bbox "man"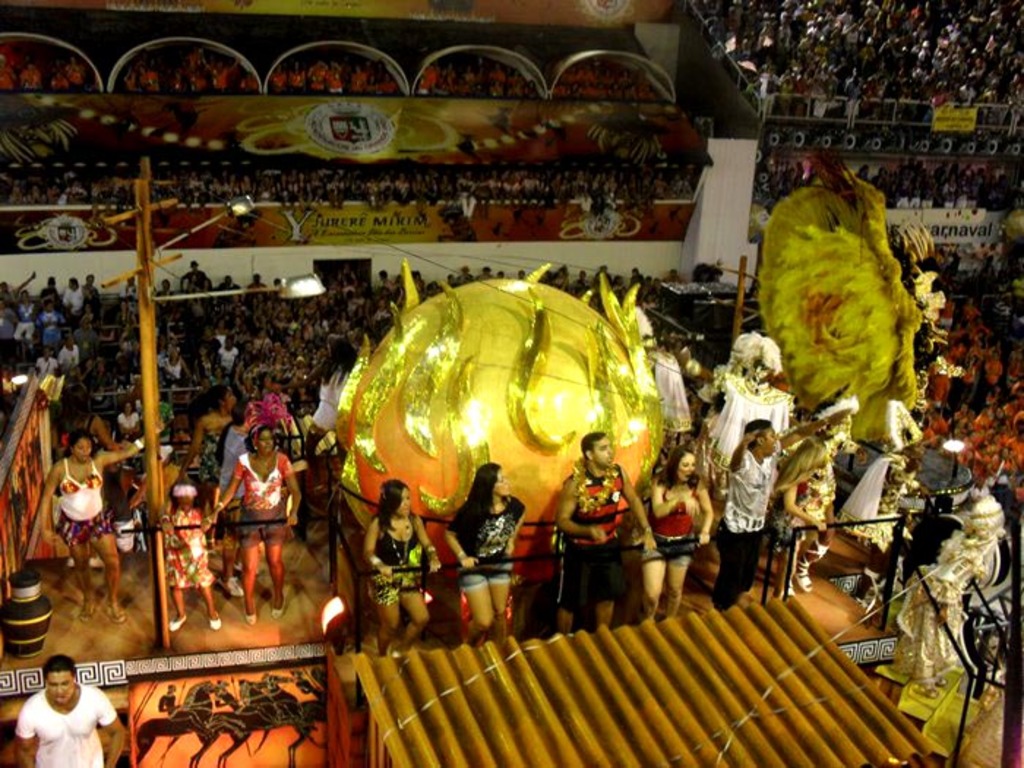
box=[553, 432, 682, 639]
